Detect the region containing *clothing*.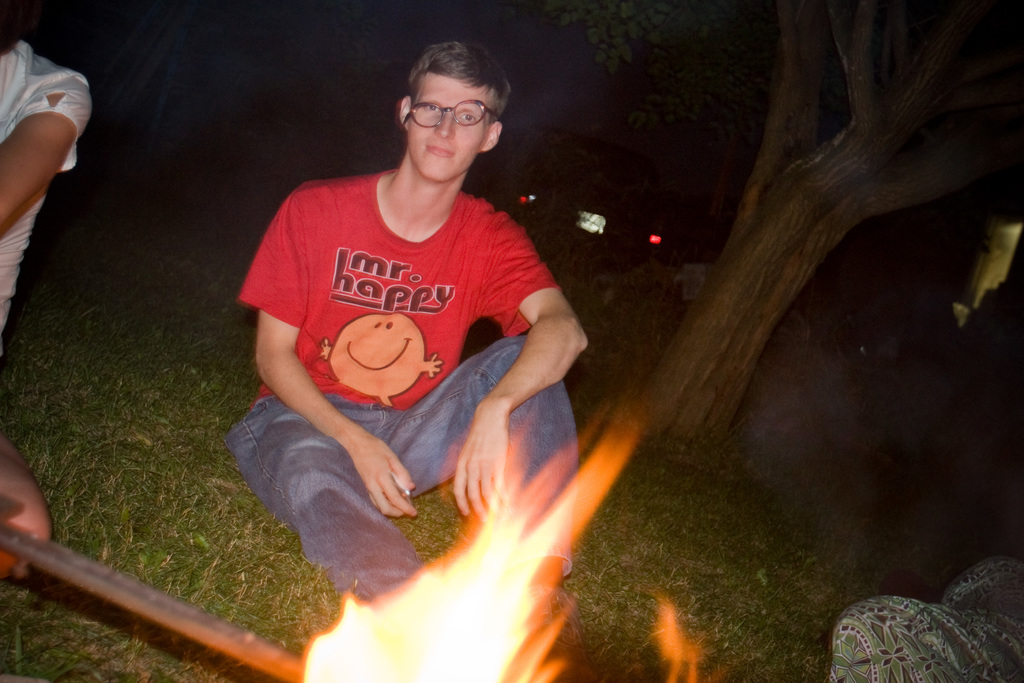
0 31 90 340.
